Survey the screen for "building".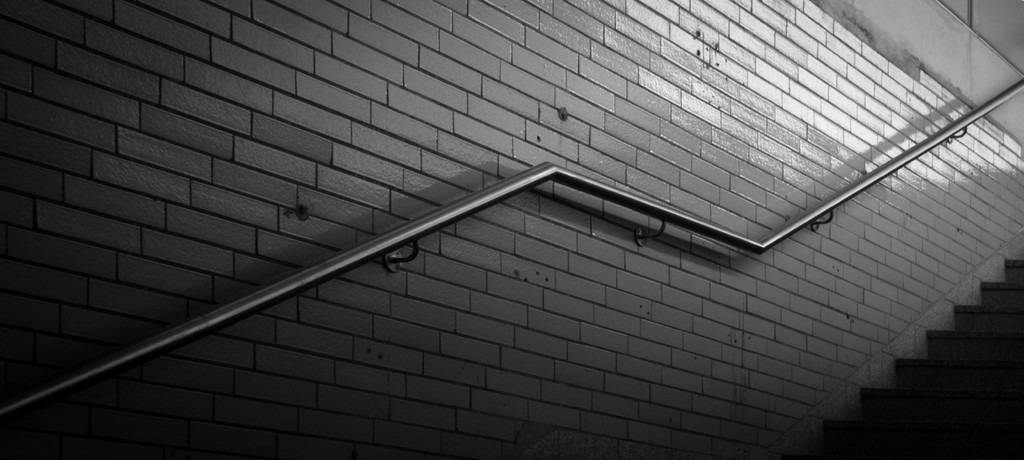
Survey found: select_region(1, 0, 1023, 459).
